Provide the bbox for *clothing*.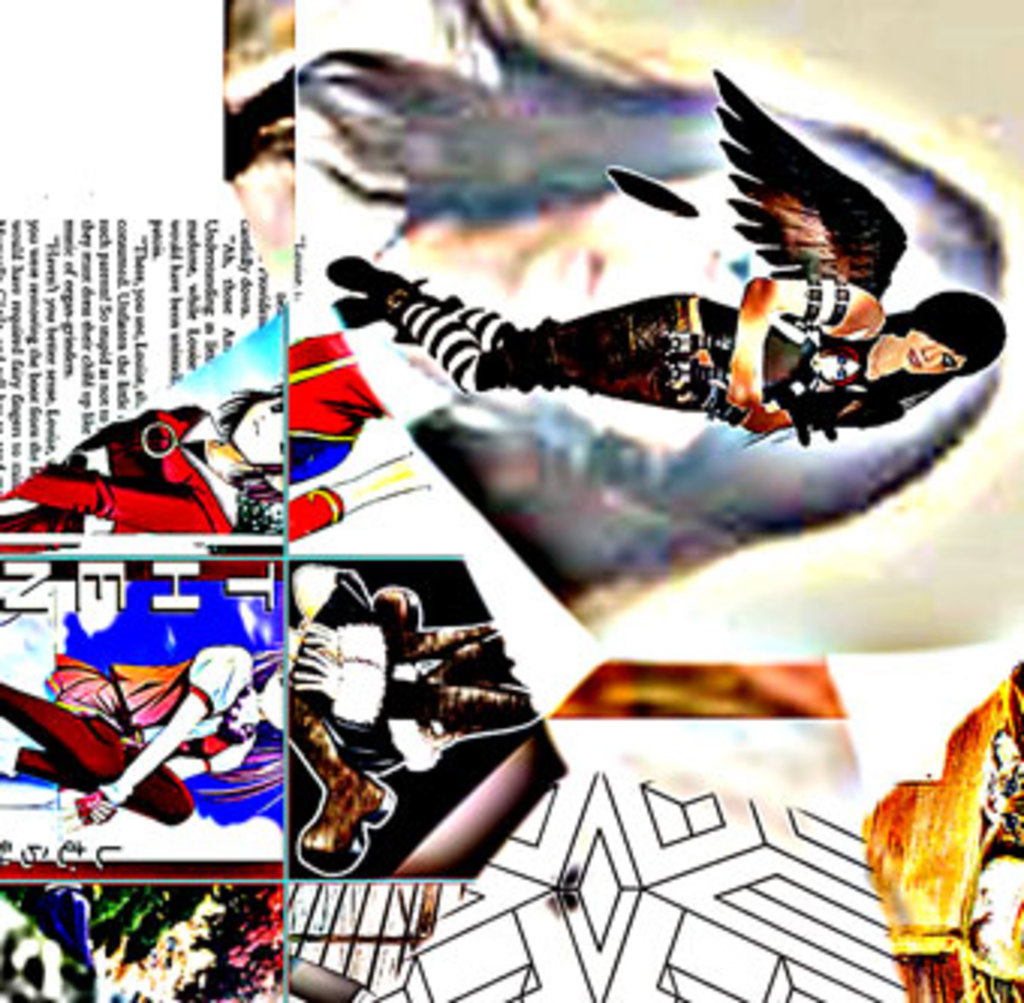
x1=0 y1=407 x2=241 y2=533.
